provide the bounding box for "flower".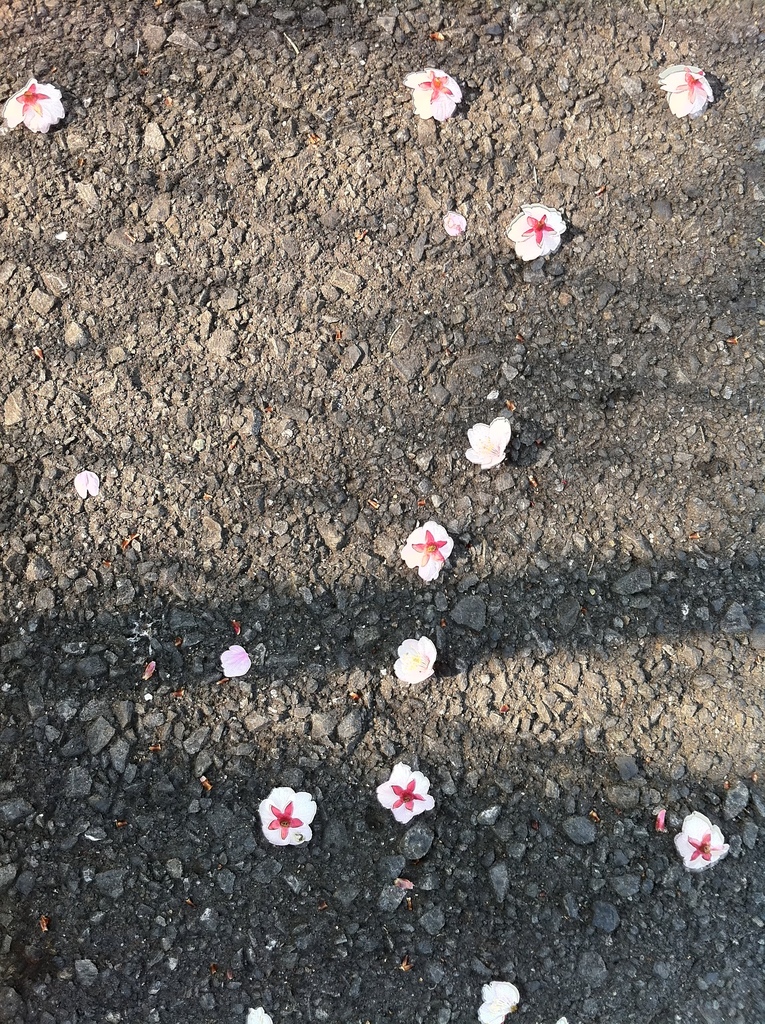
(371,764,438,824).
